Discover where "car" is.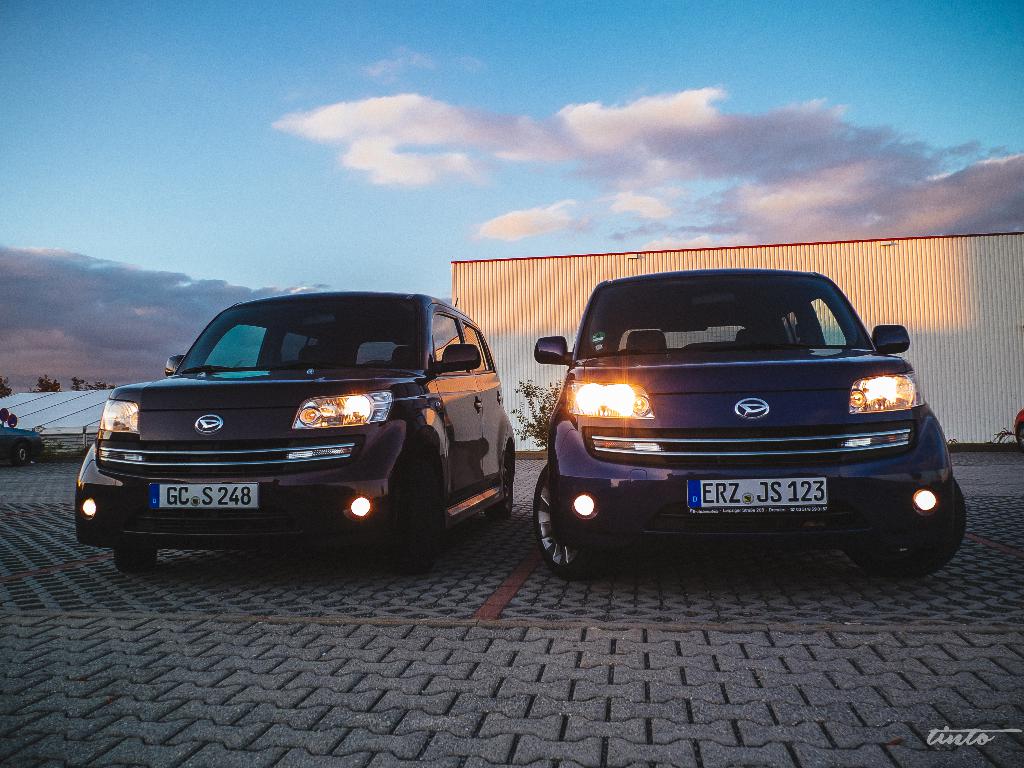
Discovered at region(75, 288, 514, 570).
